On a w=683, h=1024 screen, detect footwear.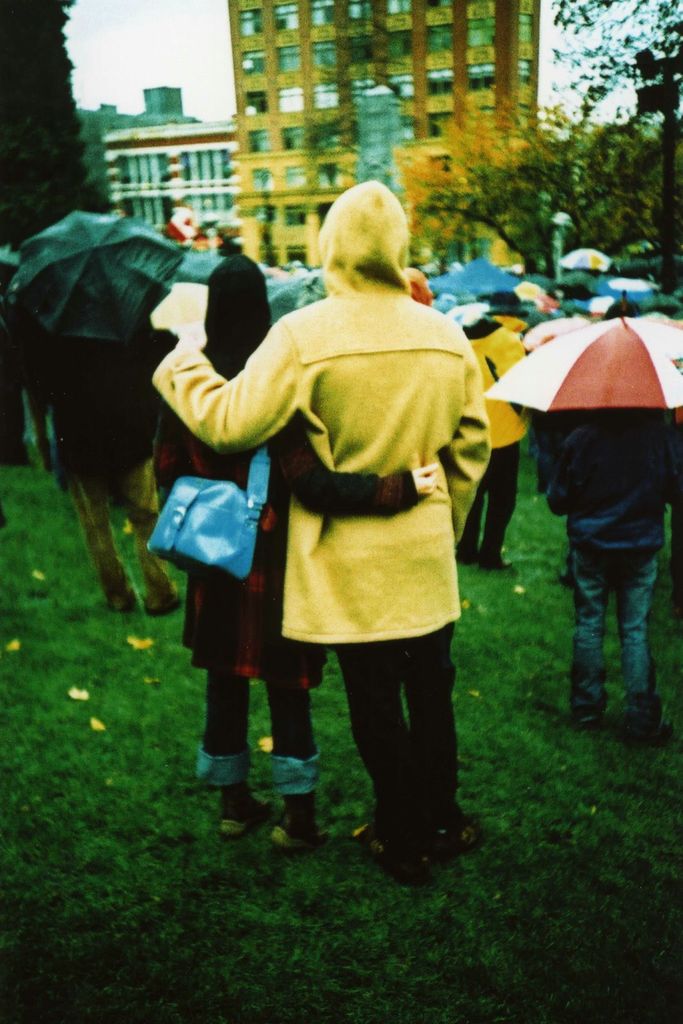
(x1=271, y1=807, x2=338, y2=854).
